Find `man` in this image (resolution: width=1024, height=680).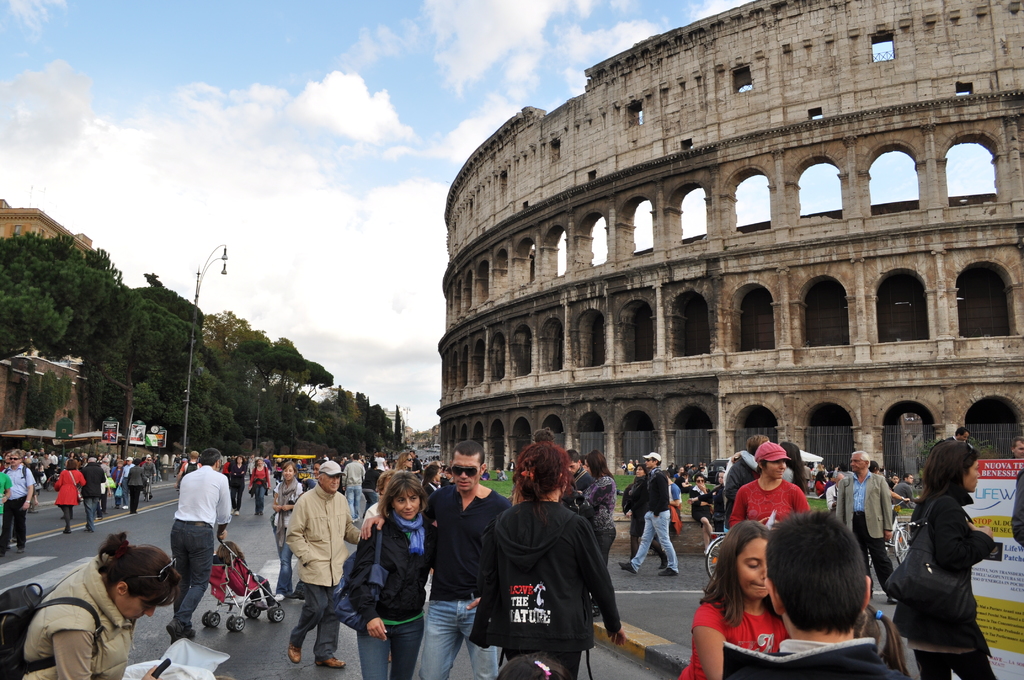
618/449/680/579.
